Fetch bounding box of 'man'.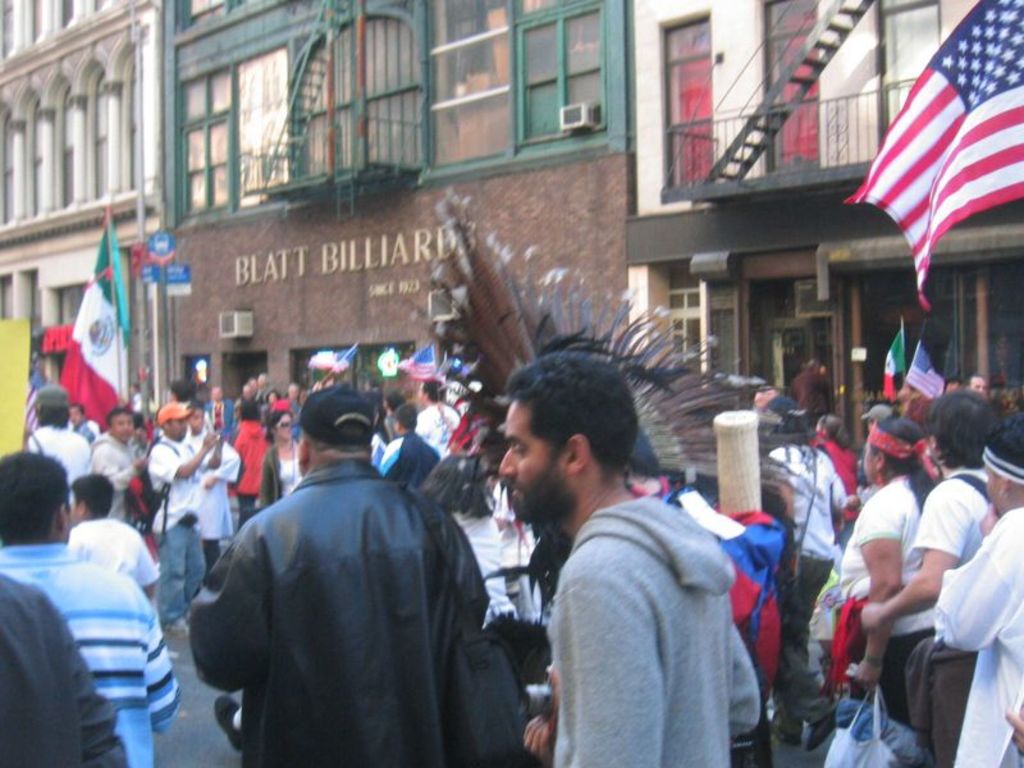
Bbox: l=23, t=378, r=99, b=530.
